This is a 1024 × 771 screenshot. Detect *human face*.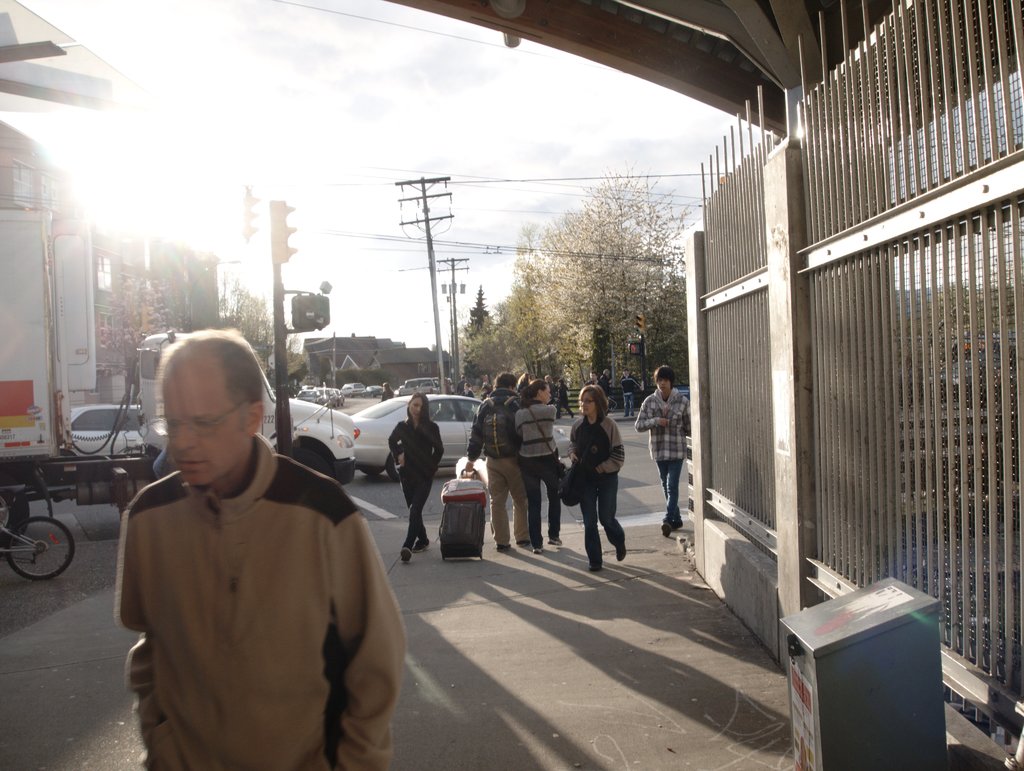
BBox(161, 359, 241, 485).
